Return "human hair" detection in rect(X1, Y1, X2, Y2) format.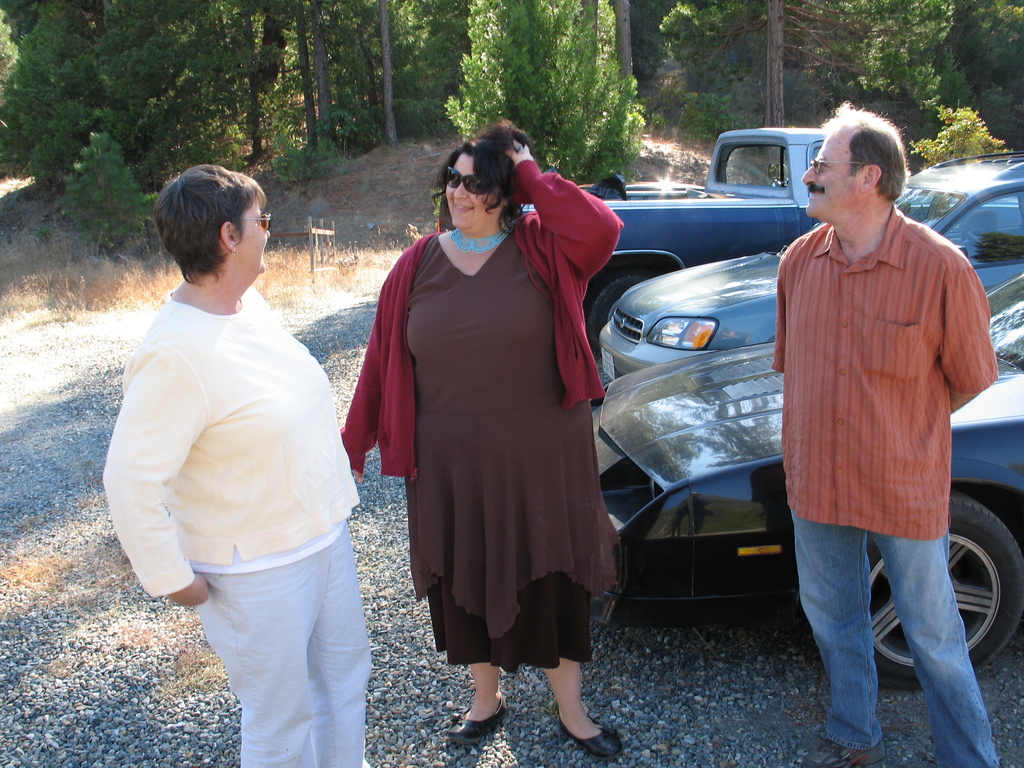
rect(149, 164, 259, 298).
